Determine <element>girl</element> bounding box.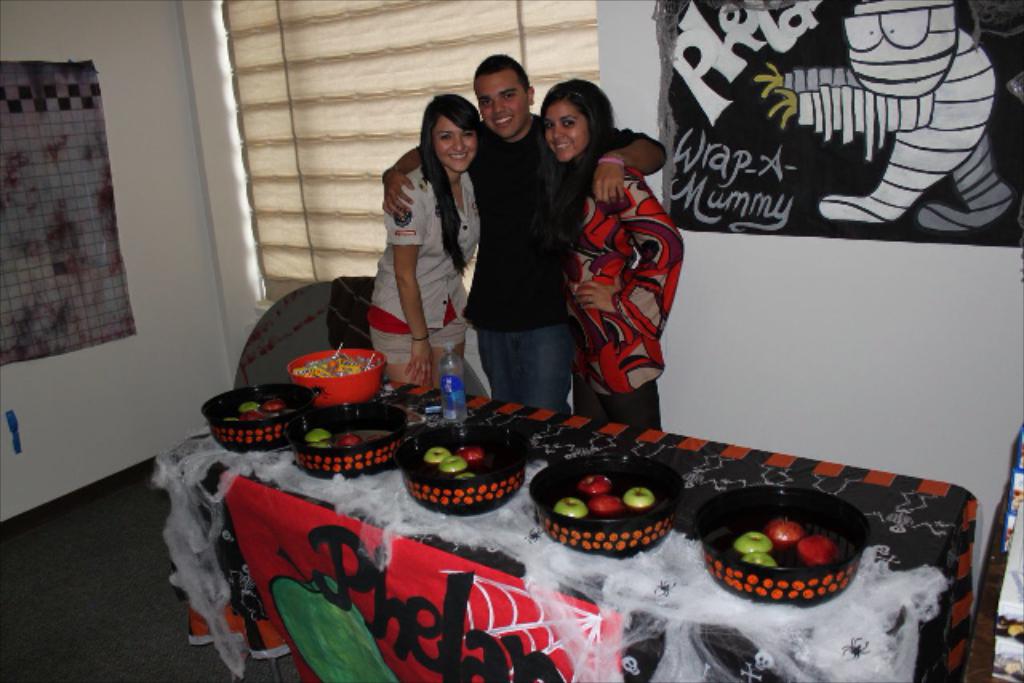
Determined: bbox(534, 77, 686, 432).
